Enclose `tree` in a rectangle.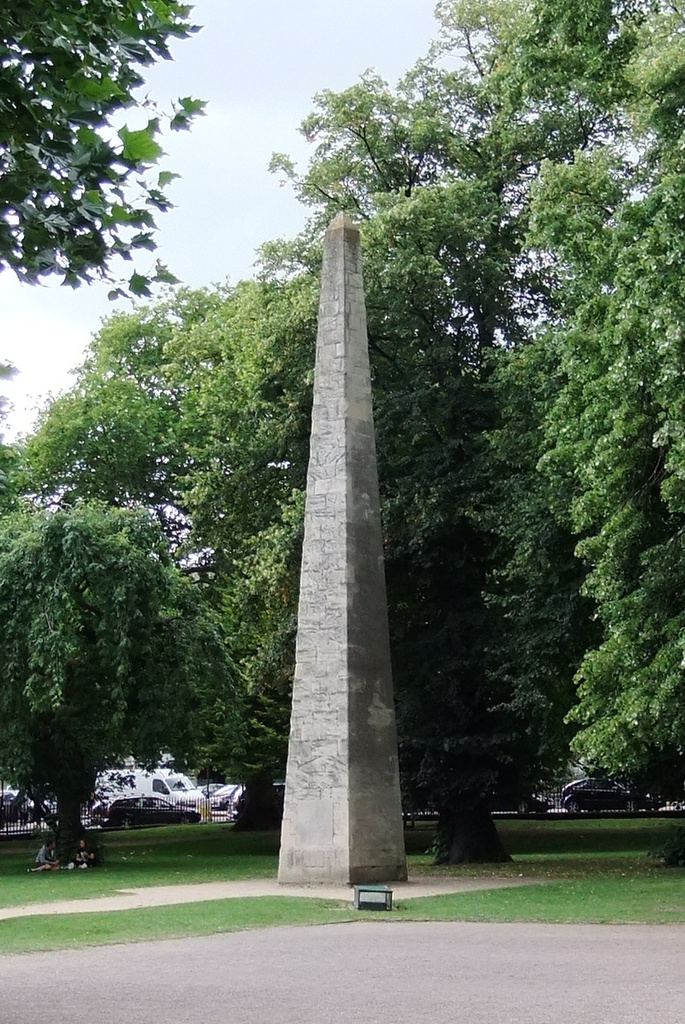
{"x1": 0, "y1": 496, "x2": 255, "y2": 859}.
